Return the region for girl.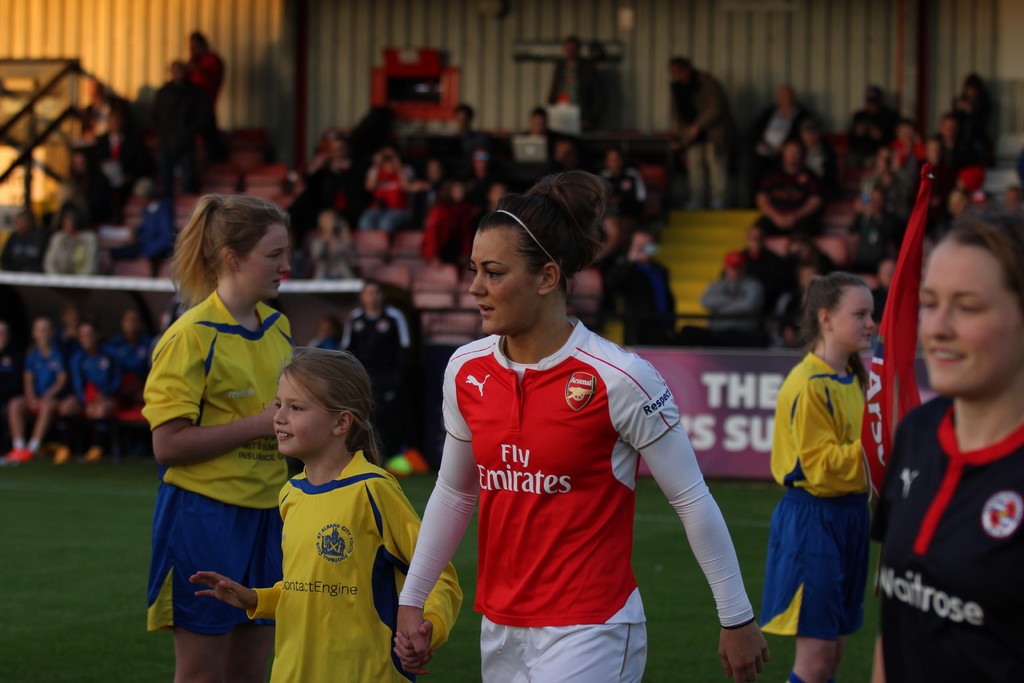
757/270/875/682.
